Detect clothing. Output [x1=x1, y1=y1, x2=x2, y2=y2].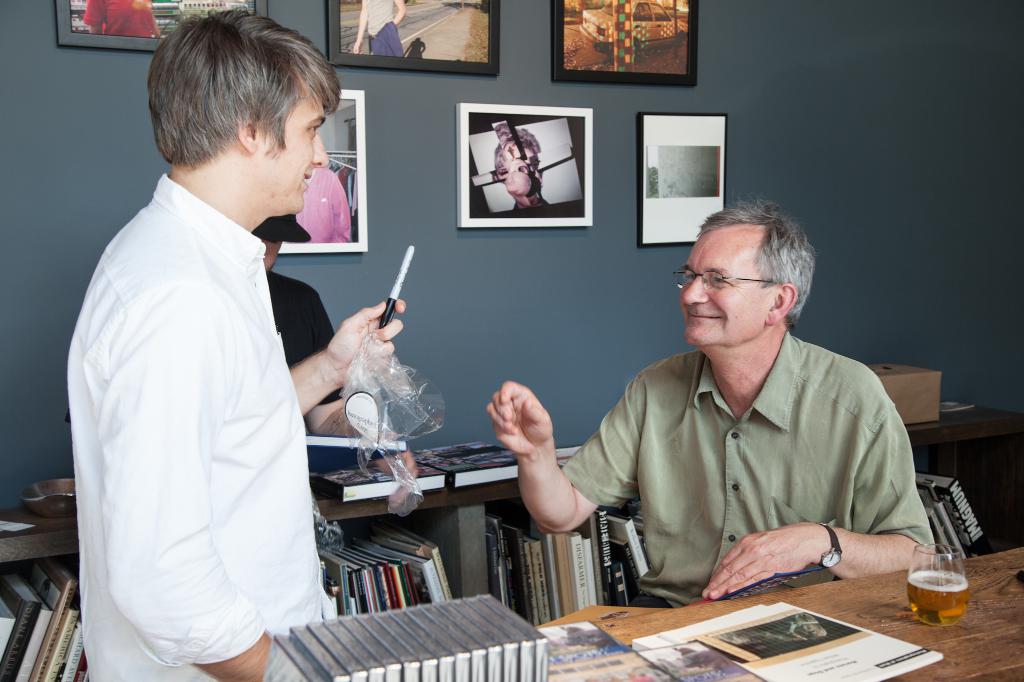
[x1=79, y1=155, x2=357, y2=681].
